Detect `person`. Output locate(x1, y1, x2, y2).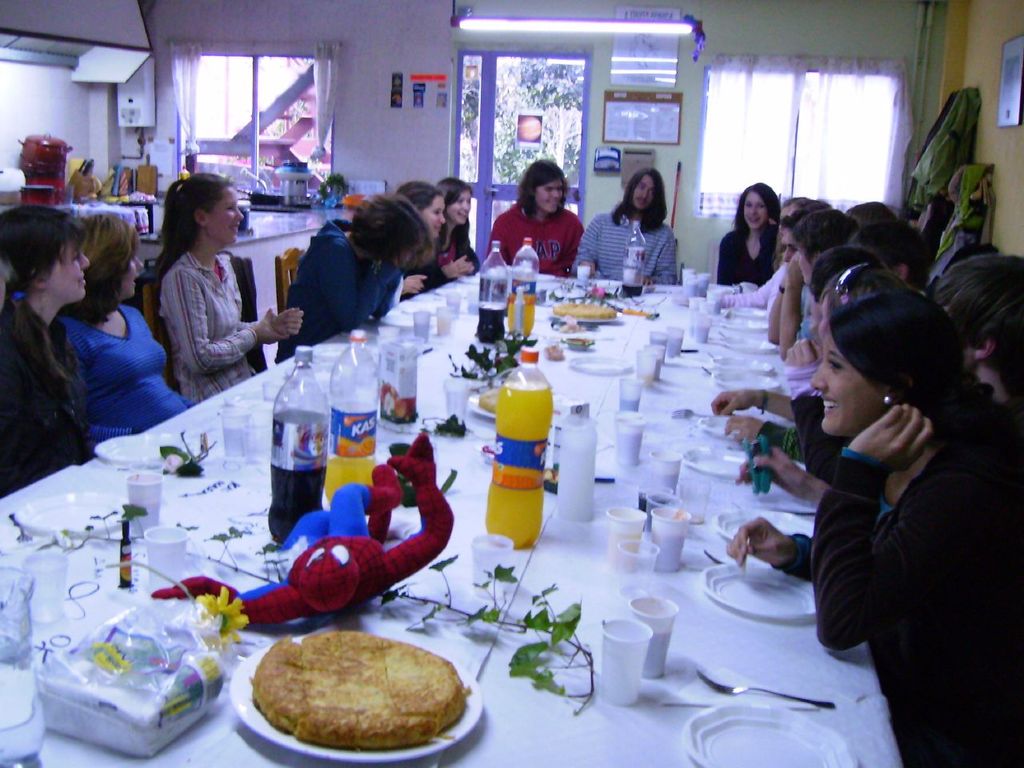
locate(430, 170, 478, 282).
